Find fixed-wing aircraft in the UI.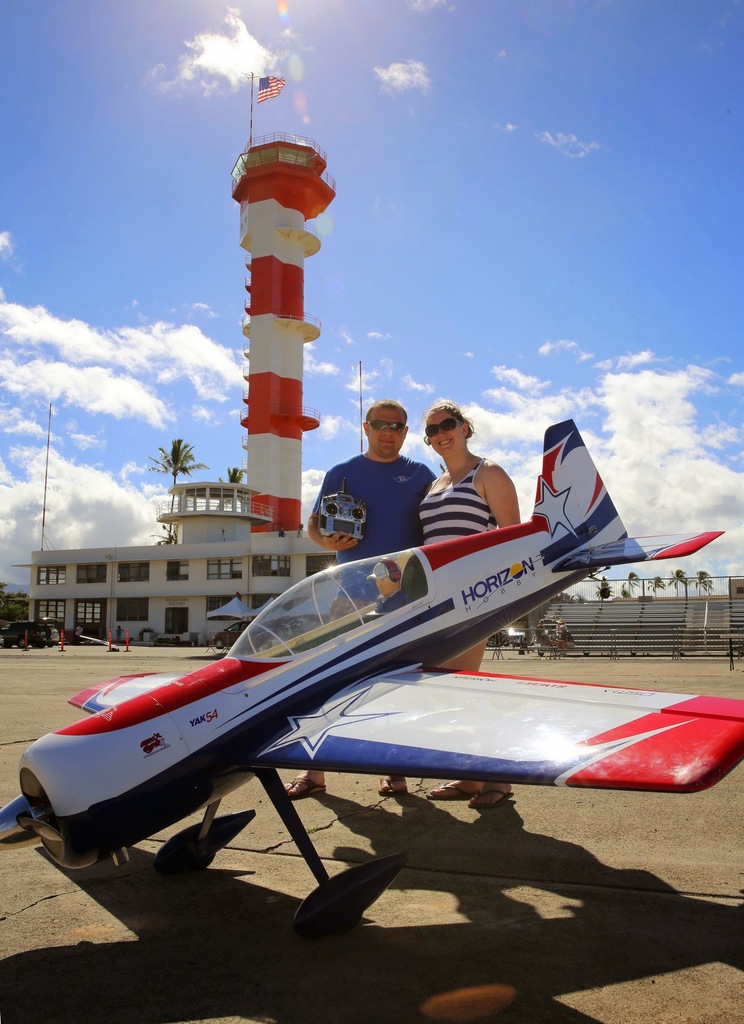
UI element at [x1=24, y1=421, x2=743, y2=963].
